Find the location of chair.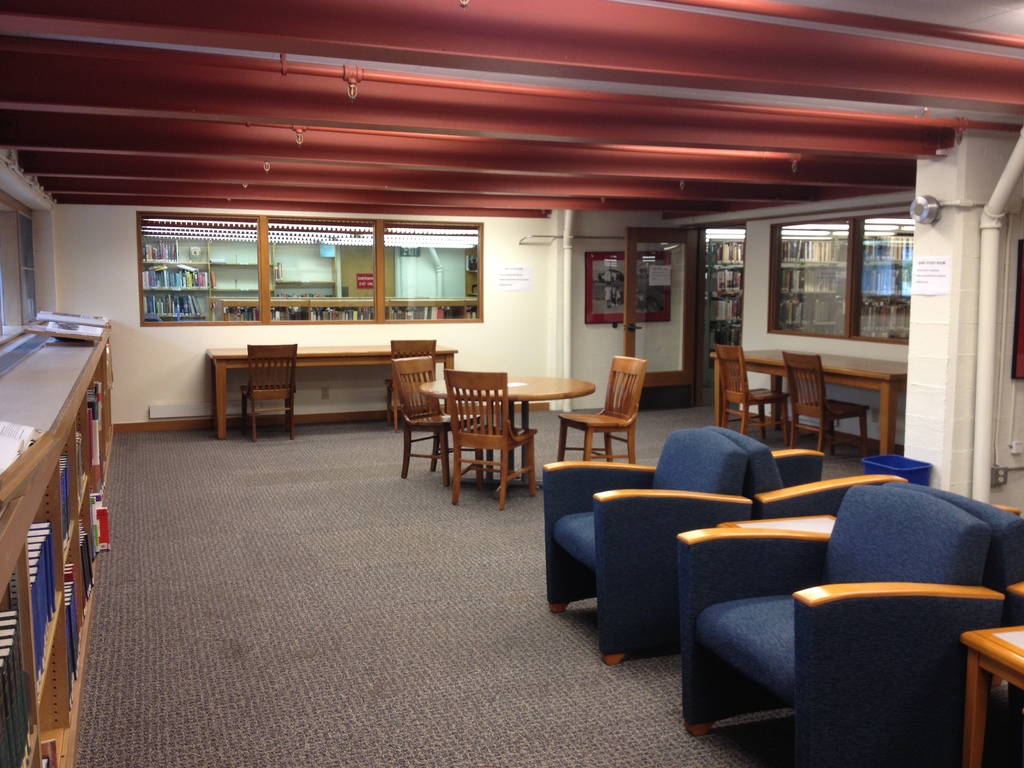
Location: [x1=774, y1=352, x2=868, y2=455].
